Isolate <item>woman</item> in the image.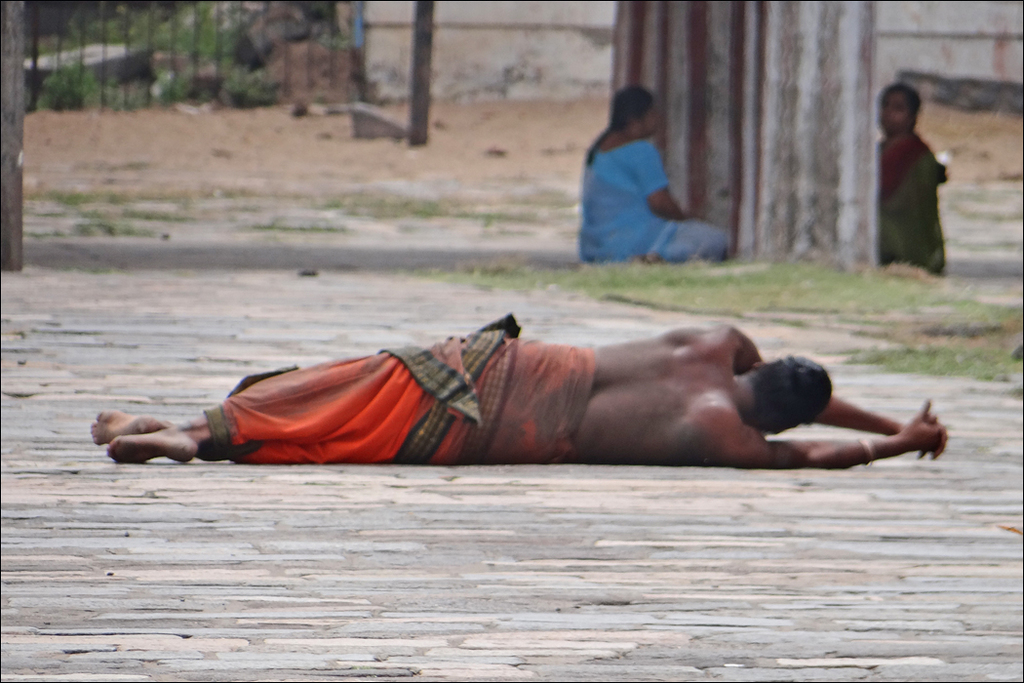
Isolated region: pyautogui.locateOnScreen(877, 76, 964, 292).
